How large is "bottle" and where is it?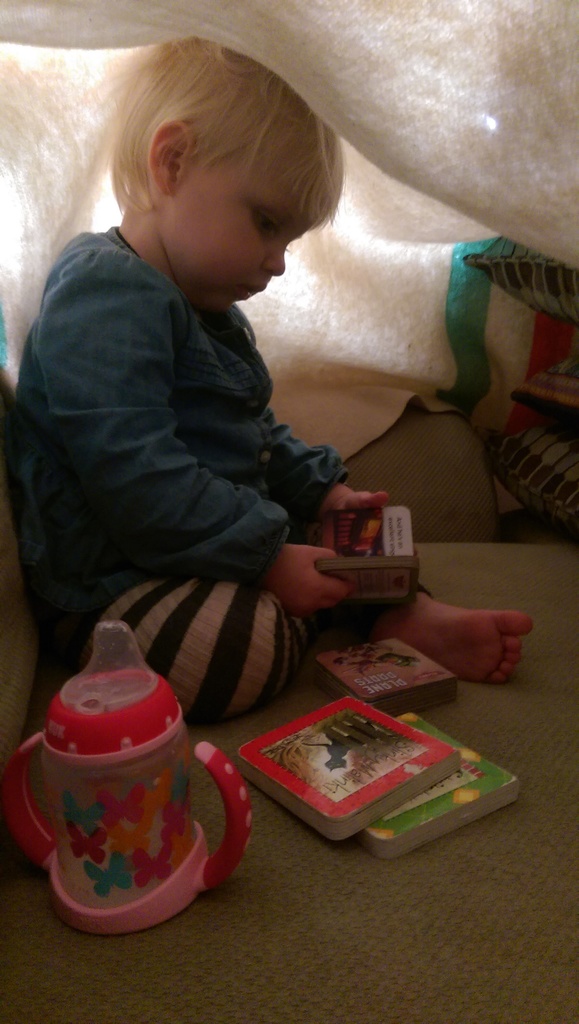
Bounding box: {"left": 0, "top": 624, "right": 260, "bottom": 937}.
